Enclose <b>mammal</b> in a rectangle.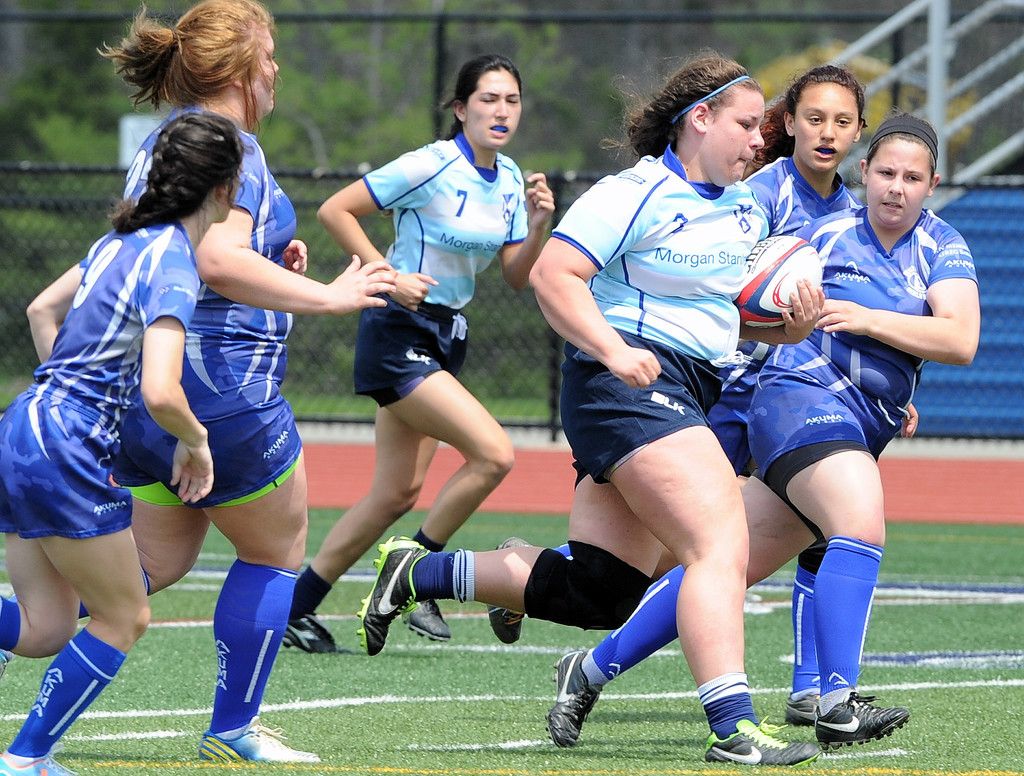
{"x1": 497, "y1": 66, "x2": 921, "y2": 722}.
